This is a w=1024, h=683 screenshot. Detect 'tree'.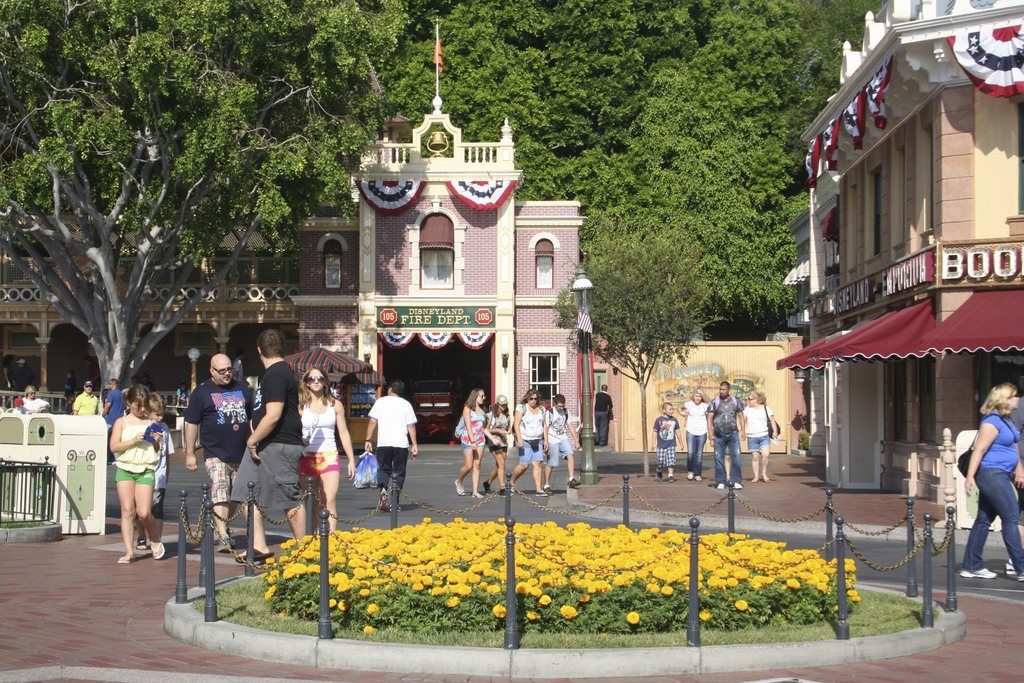
bbox=(746, 0, 890, 197).
